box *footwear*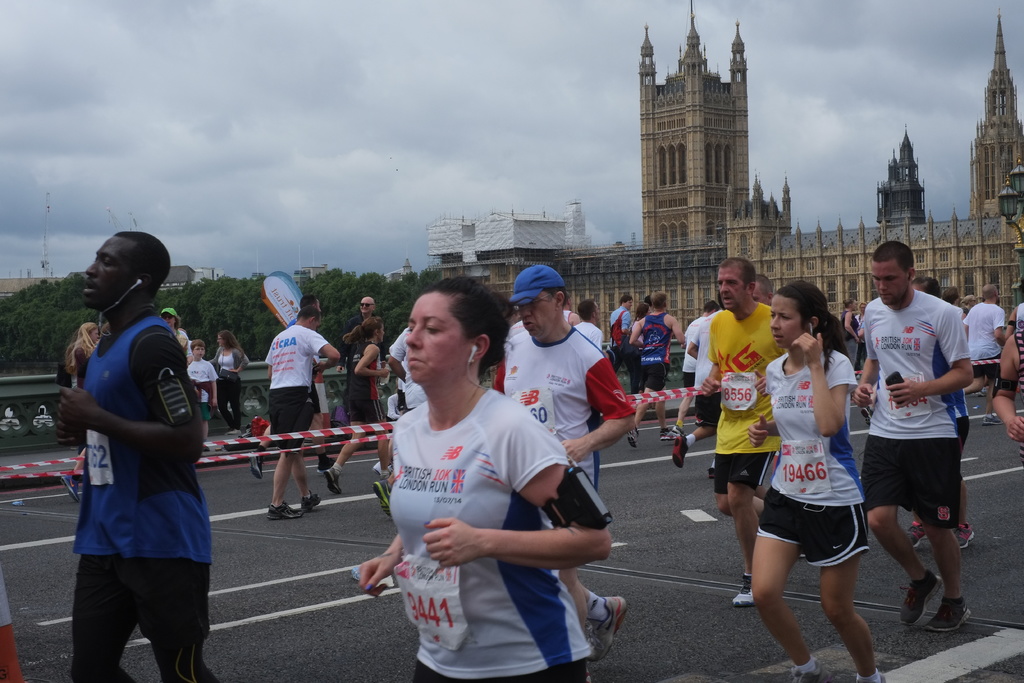
<region>300, 491, 323, 513</region>
